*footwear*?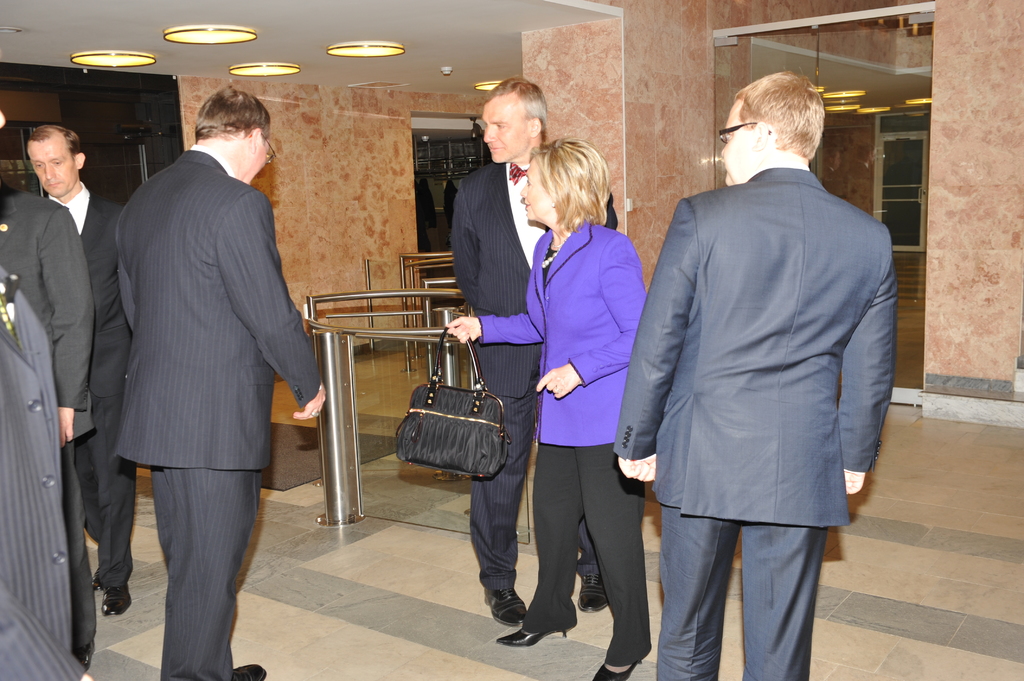
bbox=(484, 588, 532, 623)
